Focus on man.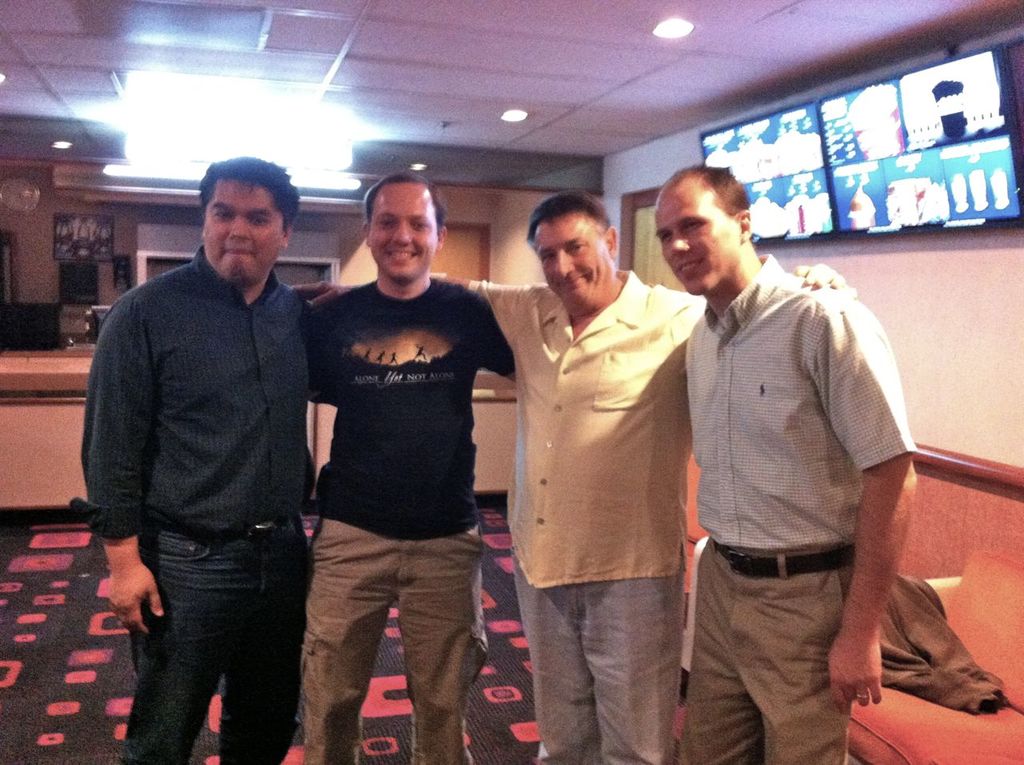
Focused at box=[76, 130, 338, 764].
